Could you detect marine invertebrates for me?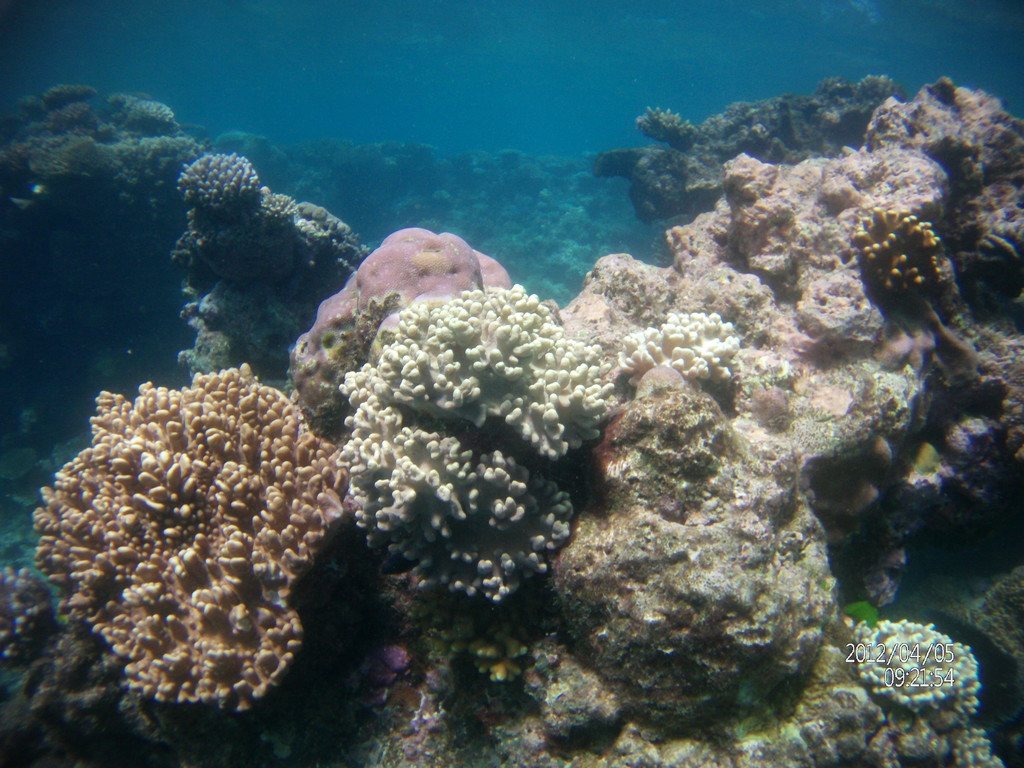
Detection result: pyautogui.locateOnScreen(604, 304, 751, 401).
